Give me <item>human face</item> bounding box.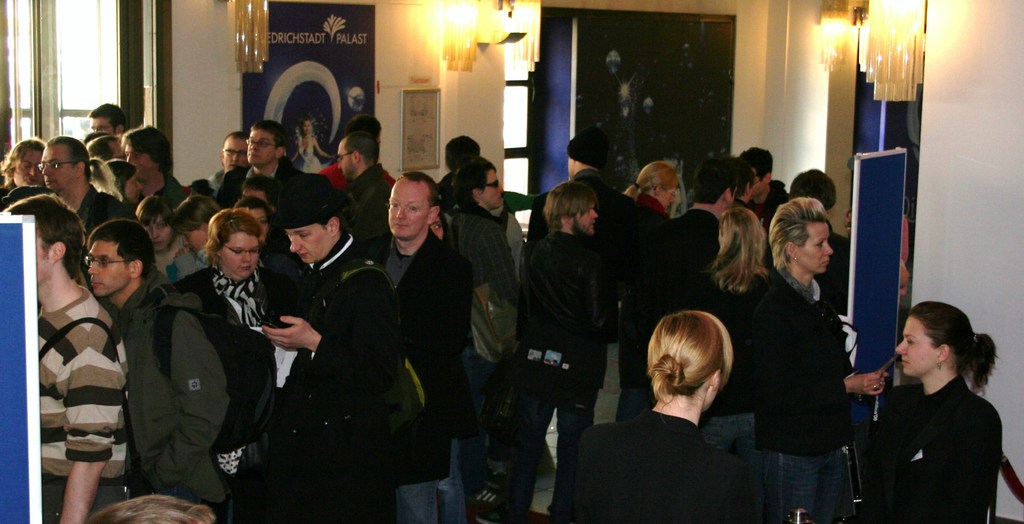
bbox=[221, 231, 259, 274].
